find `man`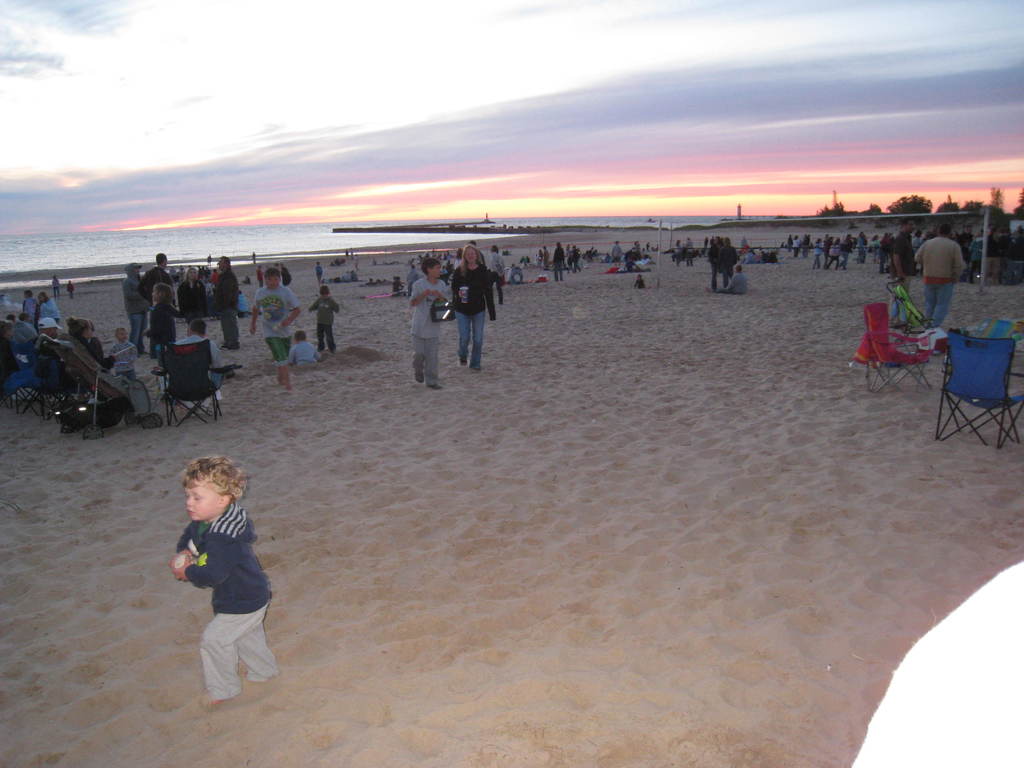
bbox=(218, 256, 238, 351)
